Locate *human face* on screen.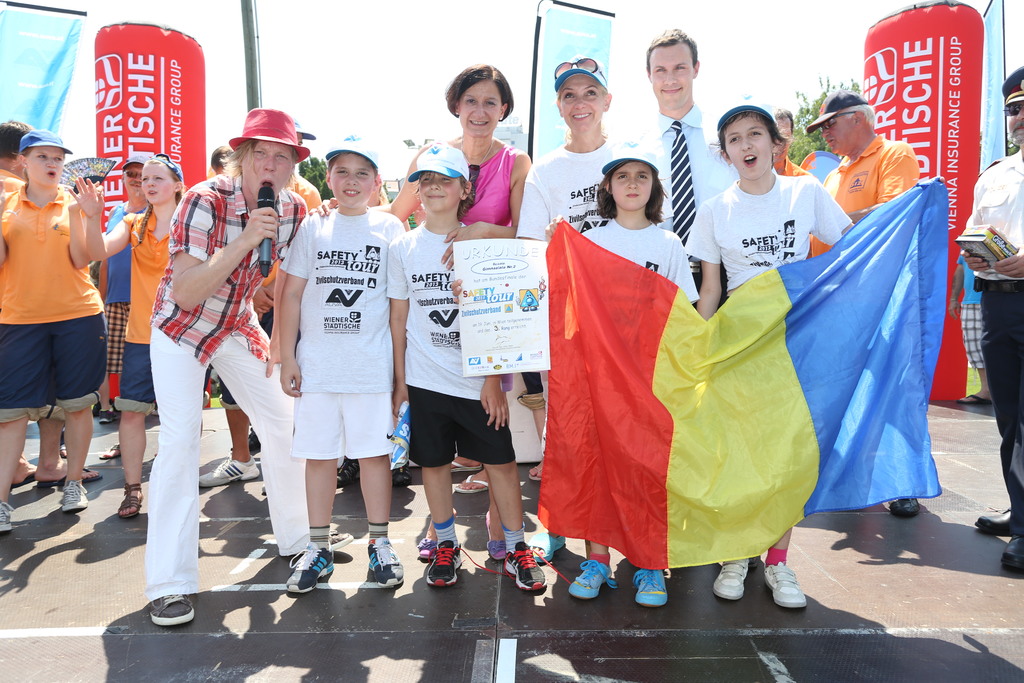
On screen at box(328, 151, 374, 209).
